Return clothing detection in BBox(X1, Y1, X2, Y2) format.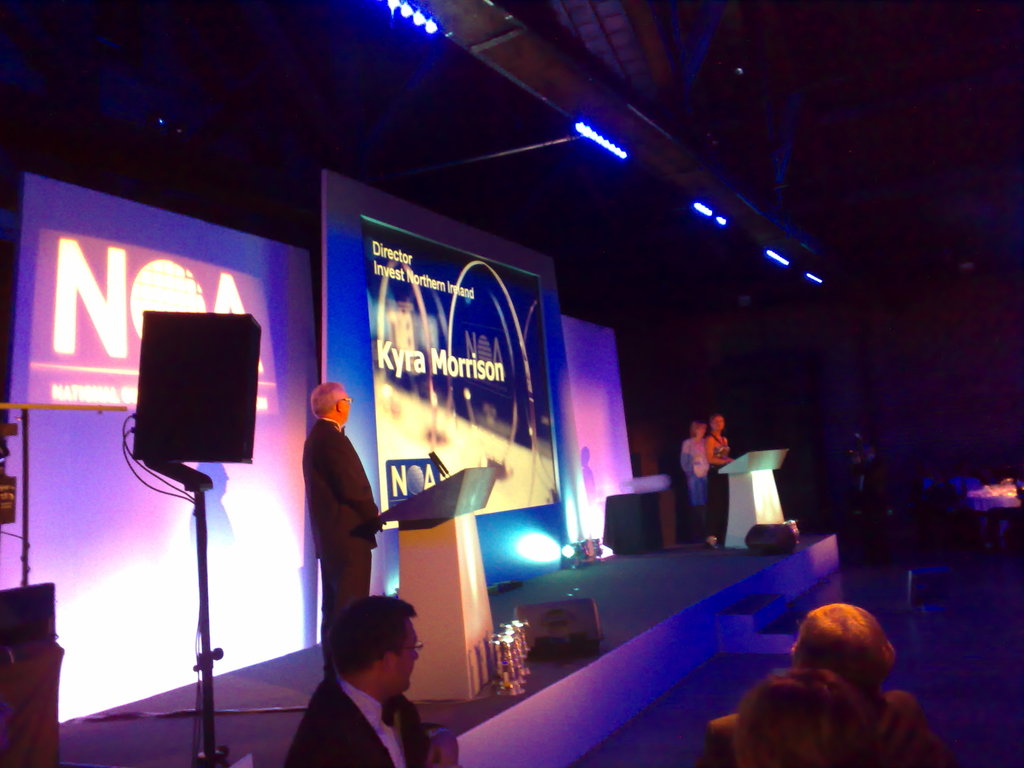
BBox(282, 384, 387, 660).
